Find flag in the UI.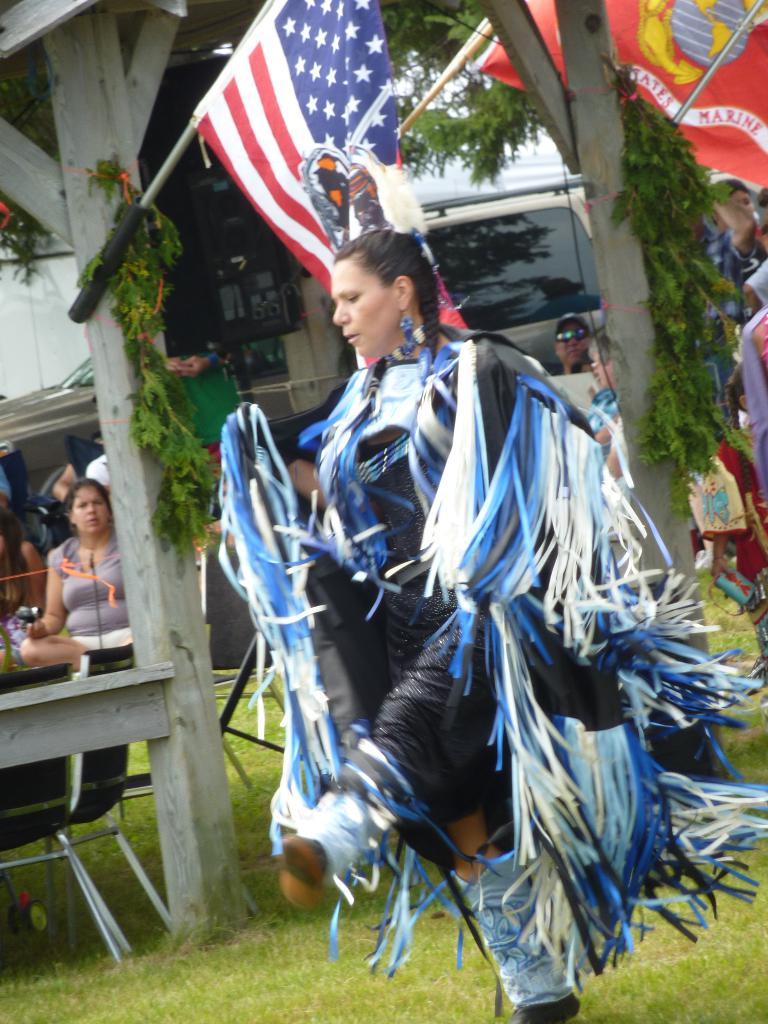
UI element at 454 0 767 190.
